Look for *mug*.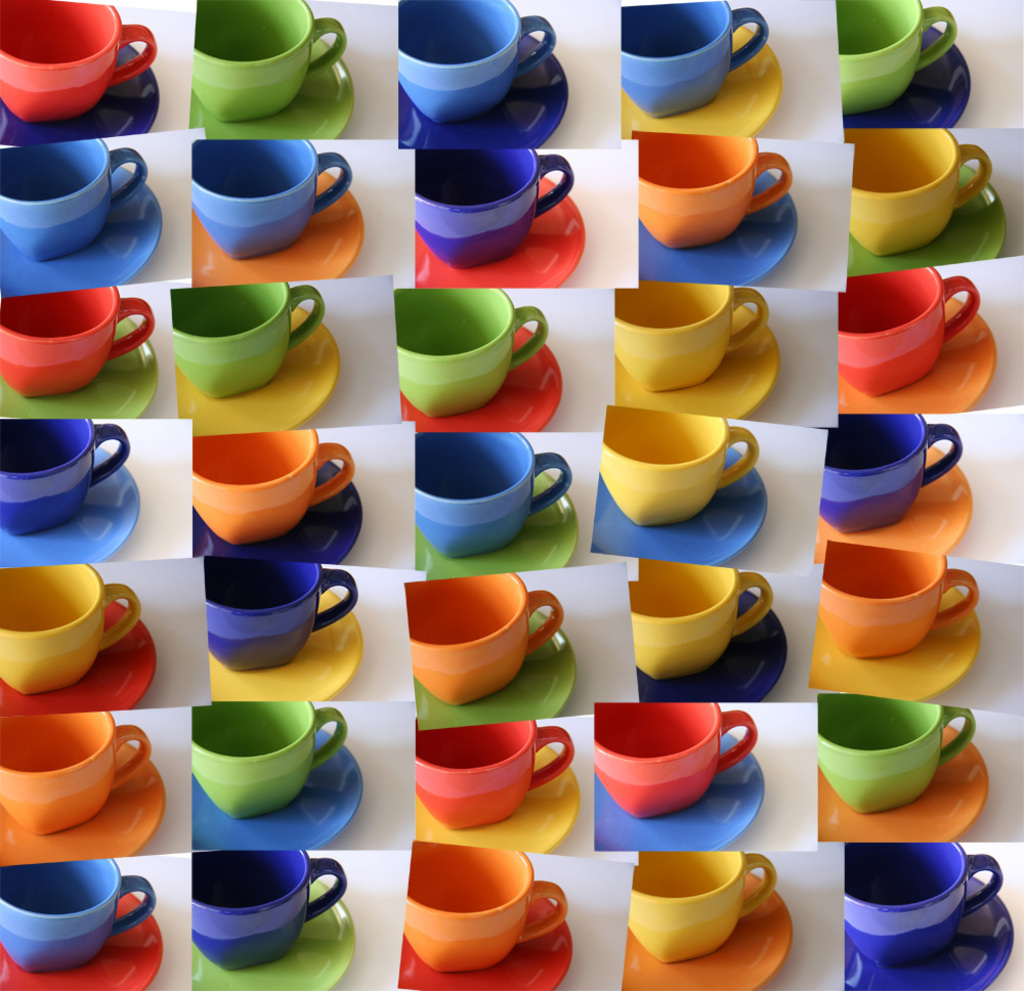
Found: 189/137/353/261.
